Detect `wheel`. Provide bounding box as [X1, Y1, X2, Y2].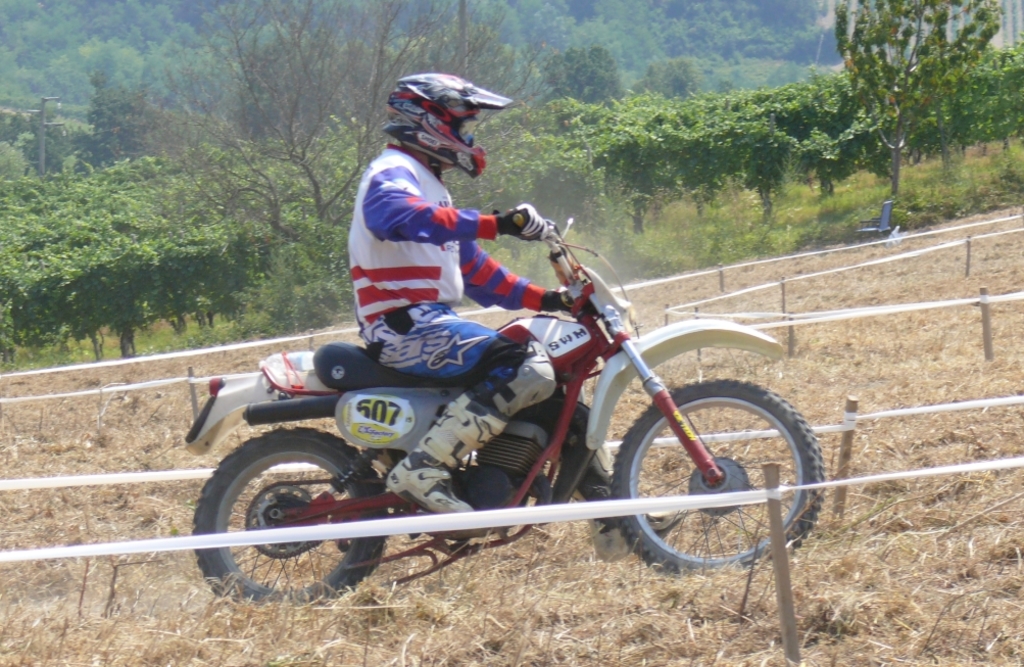
[607, 376, 828, 583].
